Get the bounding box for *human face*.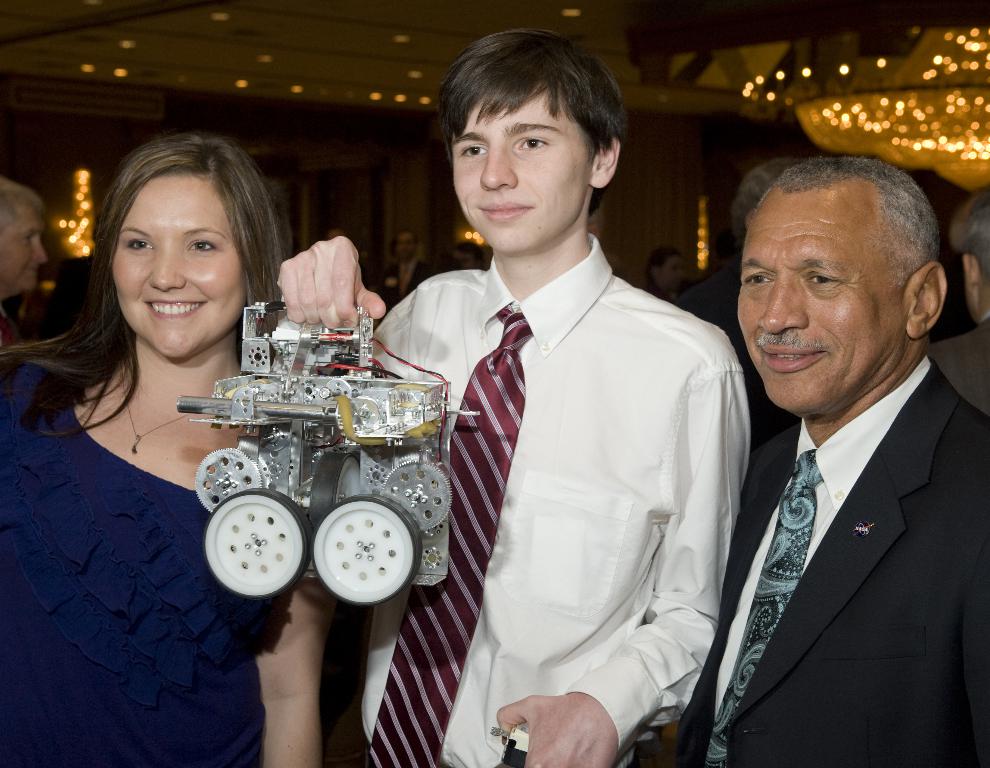
bbox(111, 172, 249, 360).
